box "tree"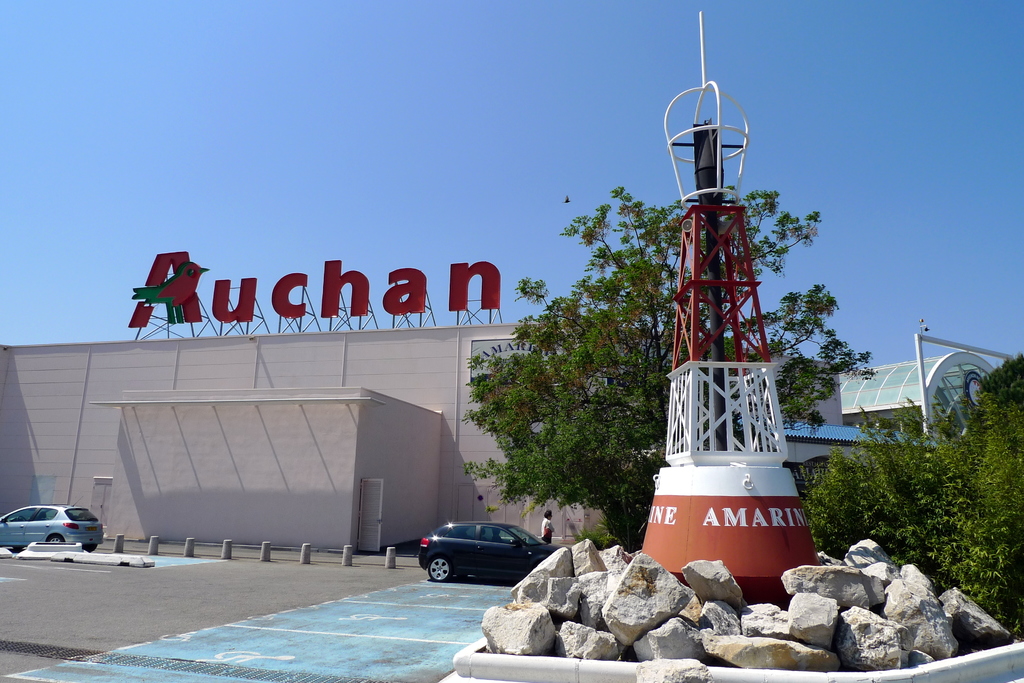
rect(458, 182, 876, 556)
